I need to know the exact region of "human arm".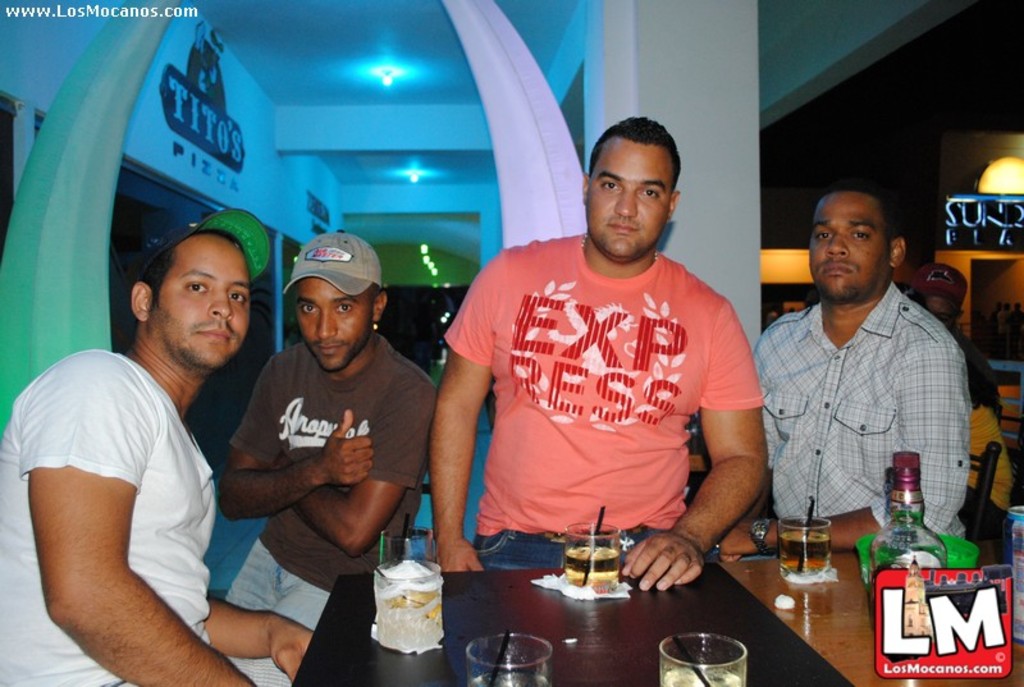
Region: detection(731, 310, 783, 565).
